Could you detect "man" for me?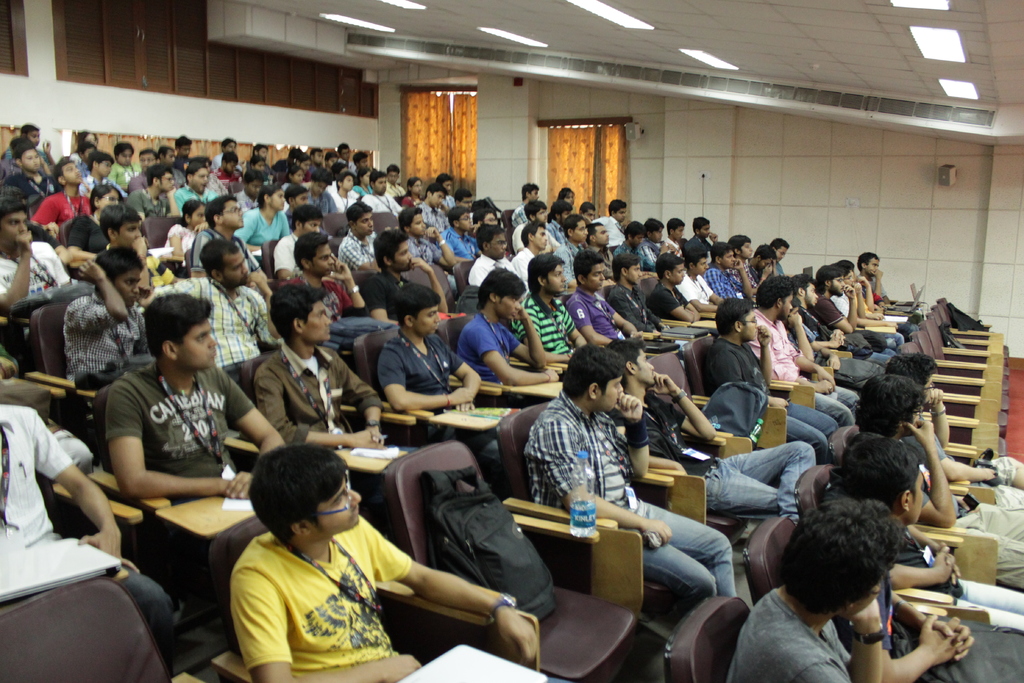
Detection result: <bbox>515, 201, 558, 255</bbox>.
